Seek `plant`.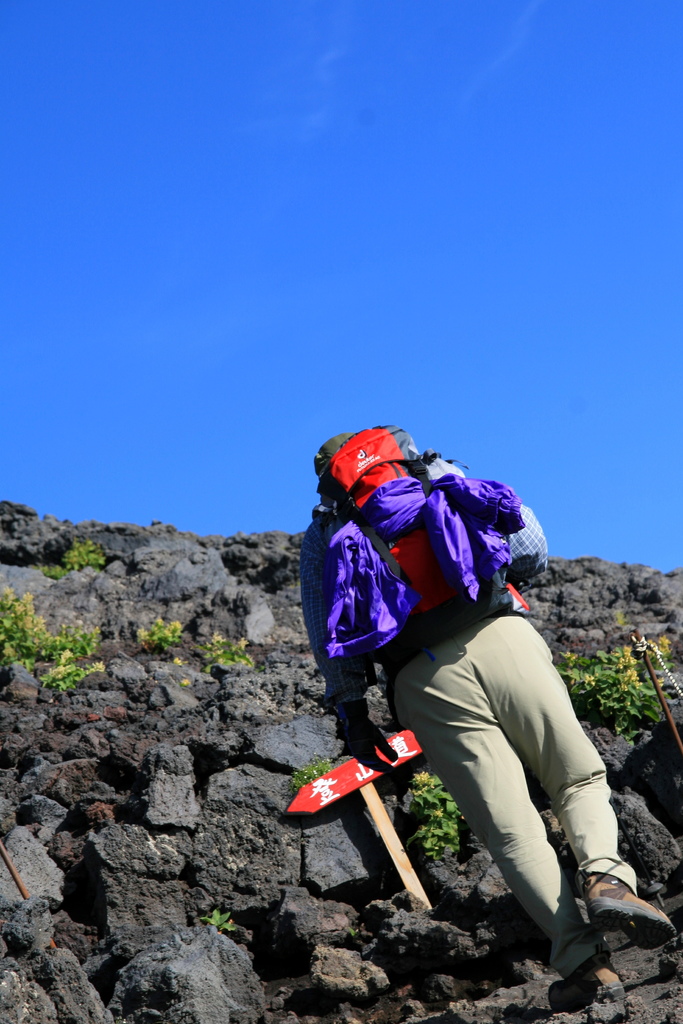
(left=406, top=764, right=462, bottom=856).
